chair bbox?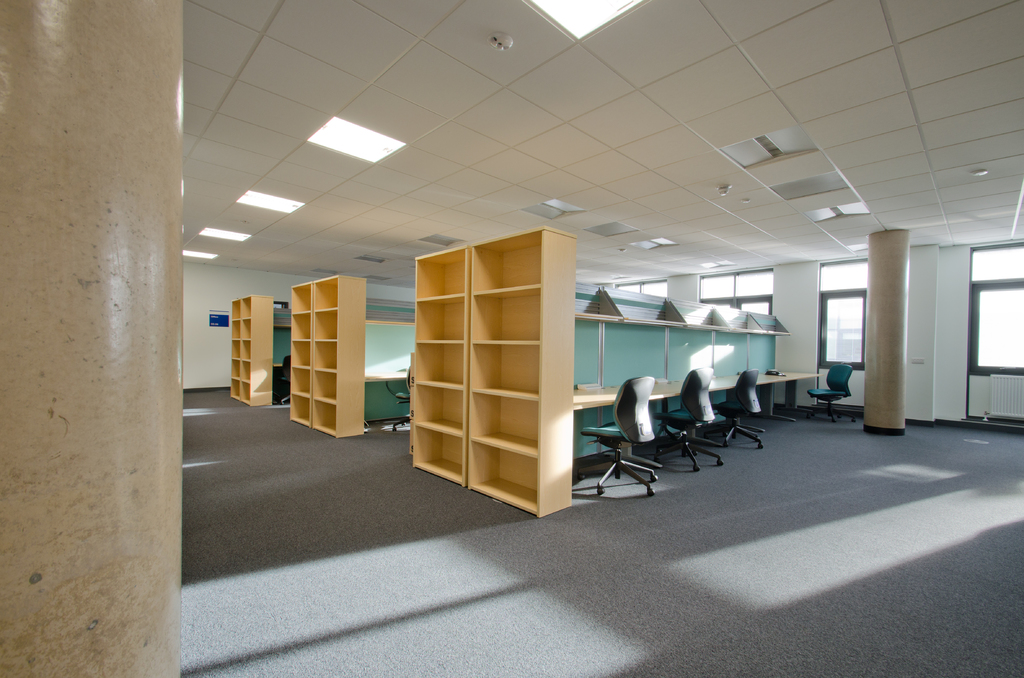
<region>276, 356, 293, 405</region>
